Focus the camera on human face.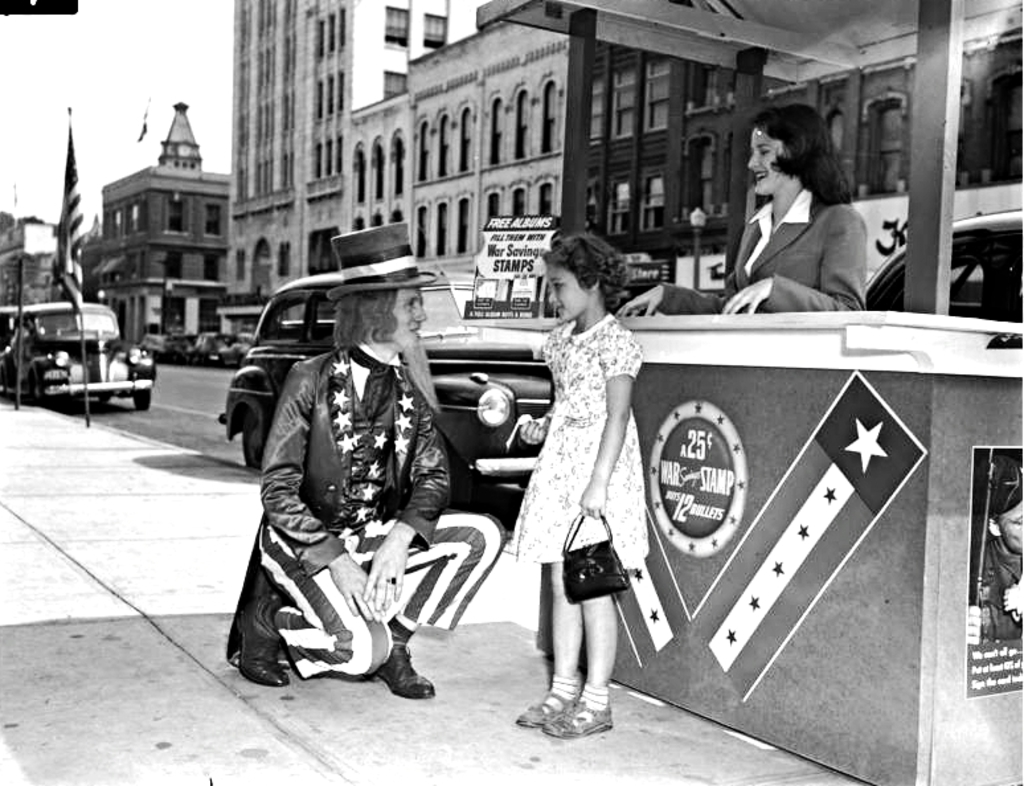
Focus region: <bbox>545, 263, 587, 324</bbox>.
